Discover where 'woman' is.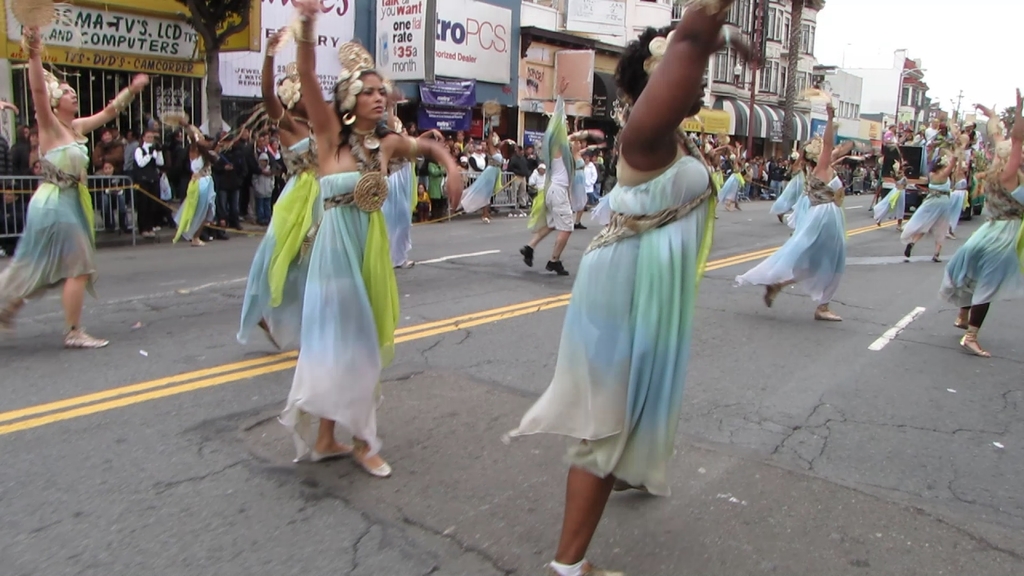
Discovered at [x1=527, y1=76, x2=602, y2=267].
